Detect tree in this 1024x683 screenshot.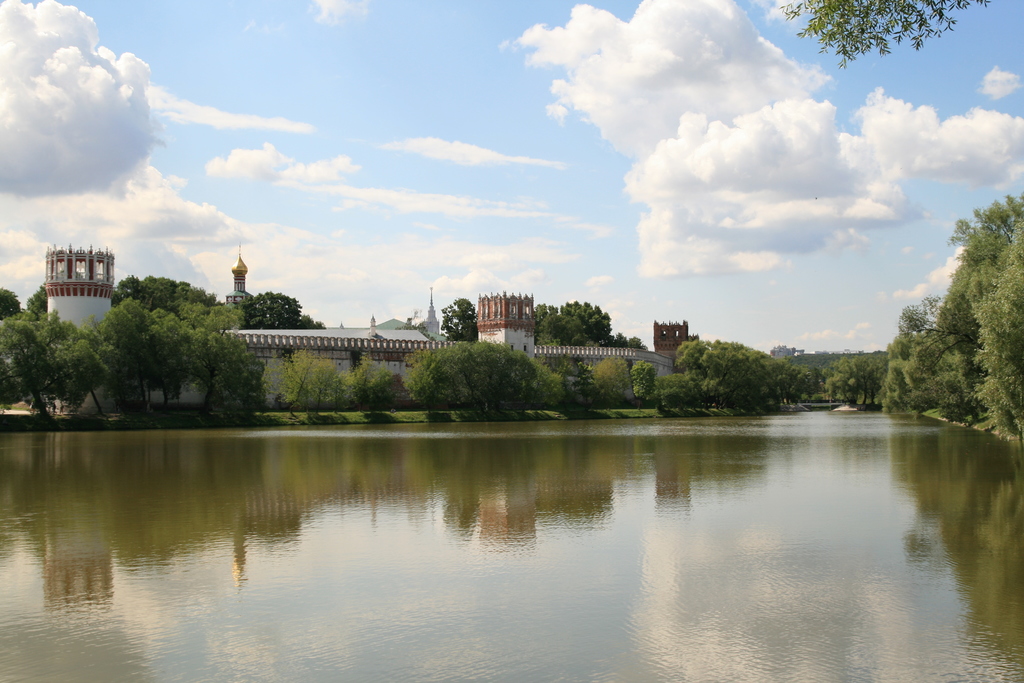
Detection: (445,296,483,341).
